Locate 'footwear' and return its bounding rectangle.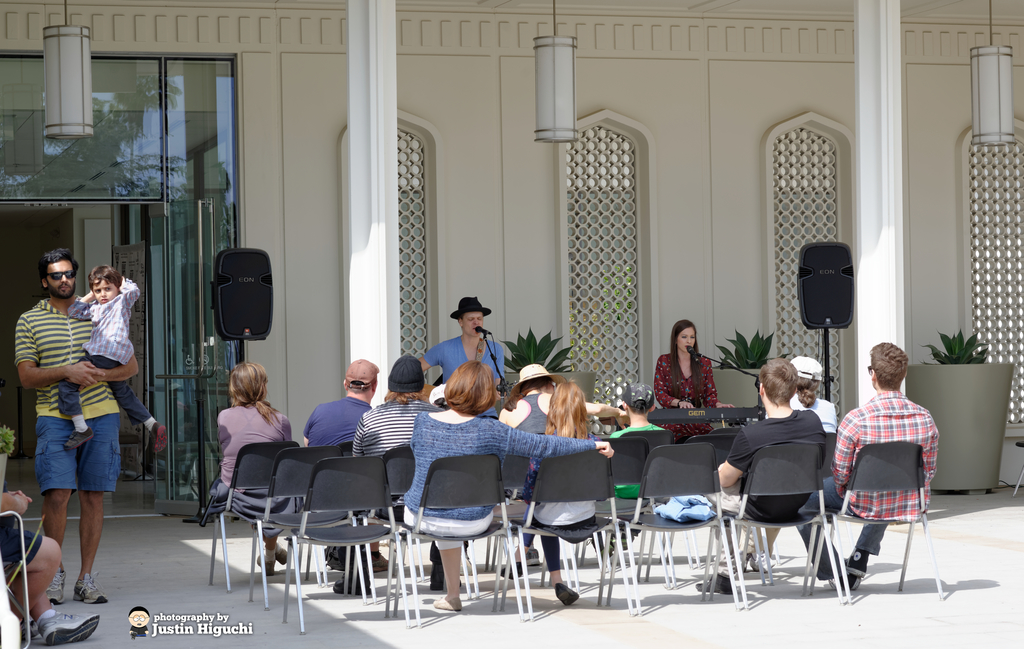
x1=373, y1=556, x2=397, y2=573.
